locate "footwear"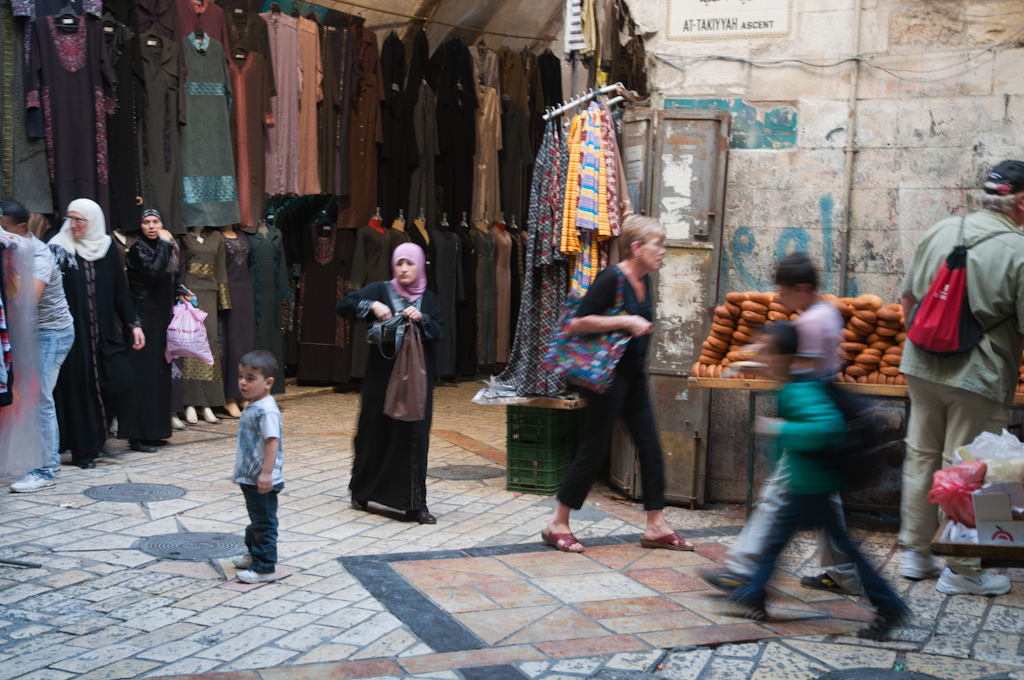
region(349, 489, 366, 513)
